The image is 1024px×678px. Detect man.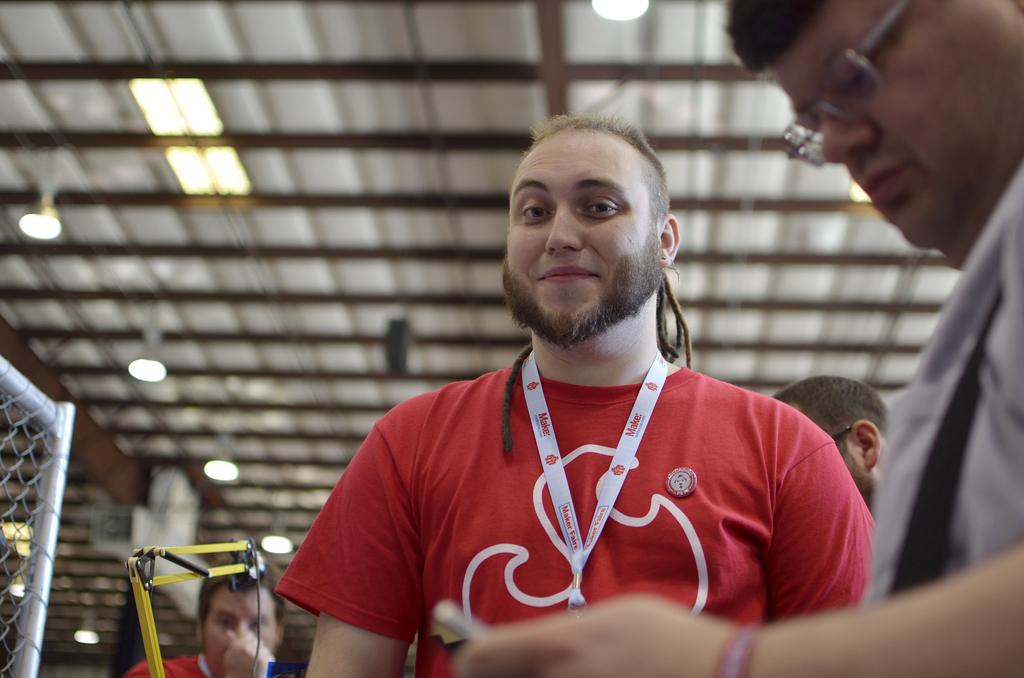
Detection: bbox(769, 371, 888, 512).
